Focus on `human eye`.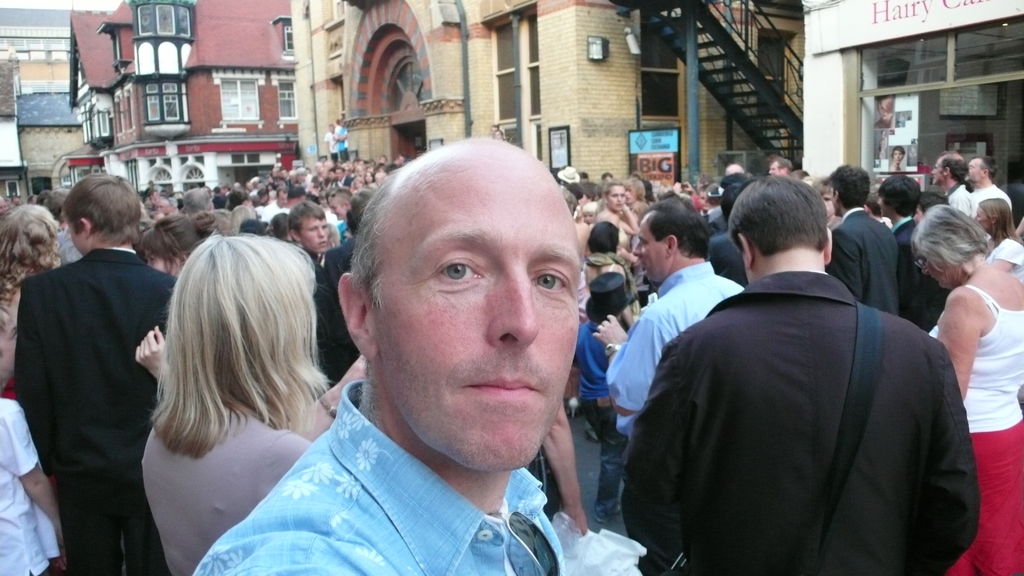
Focused at bbox=[529, 264, 569, 298].
